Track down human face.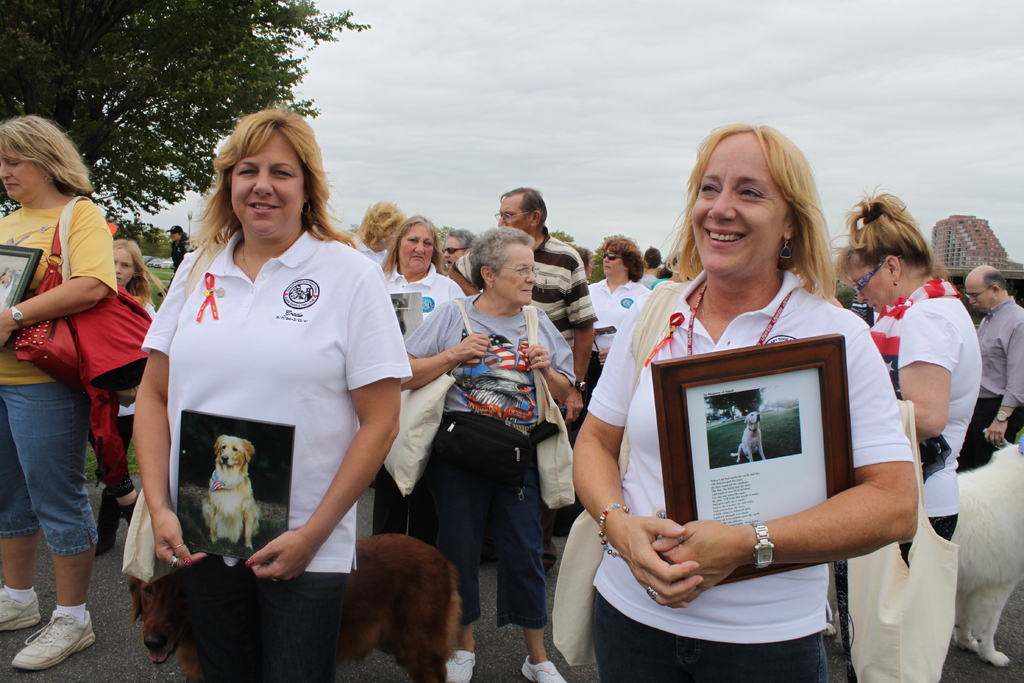
Tracked to 230:129:301:230.
